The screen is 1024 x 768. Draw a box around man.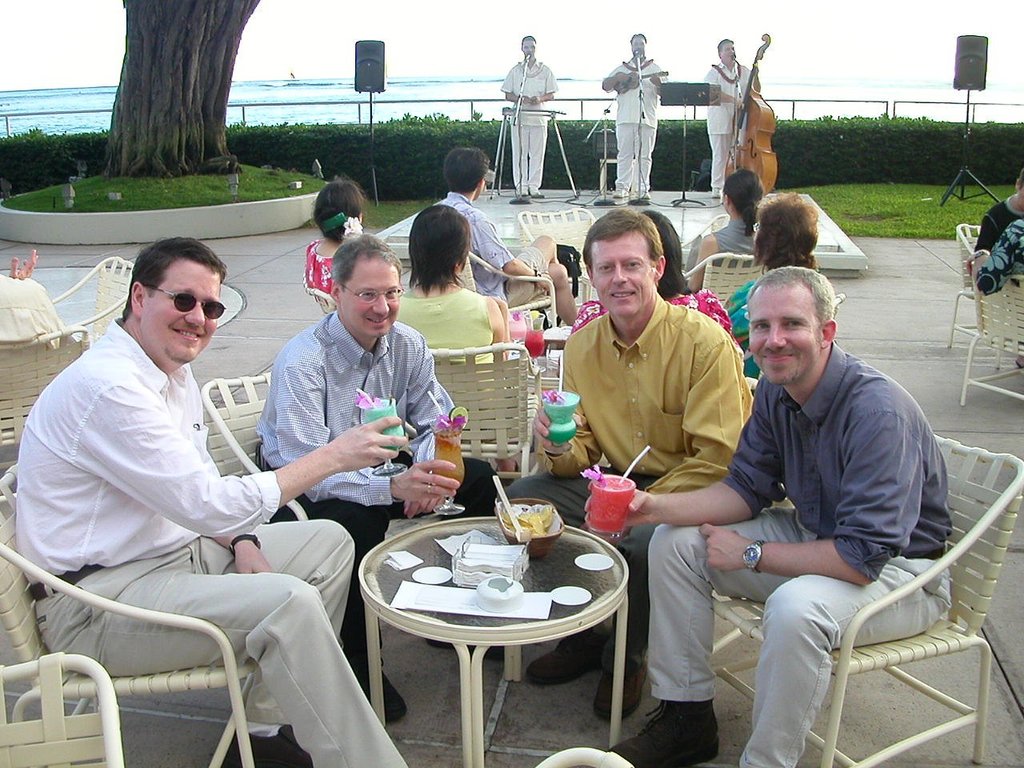
x1=410, y1=146, x2=572, y2=334.
